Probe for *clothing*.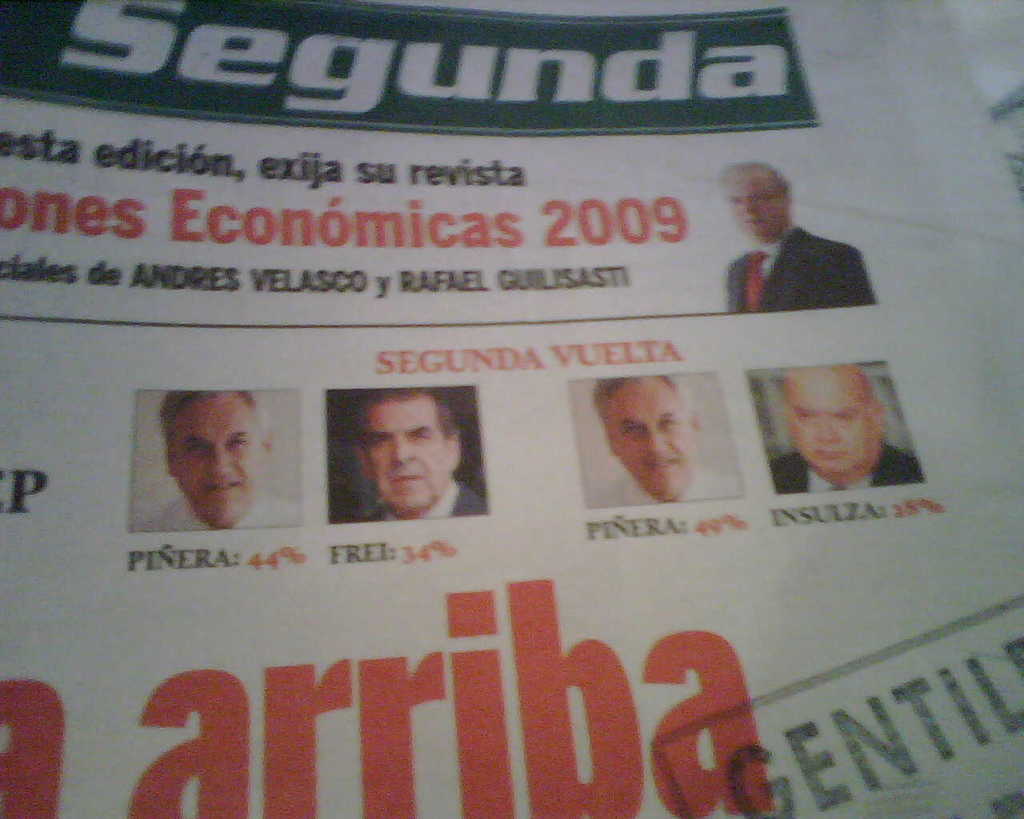
Probe result: 358/479/488/518.
